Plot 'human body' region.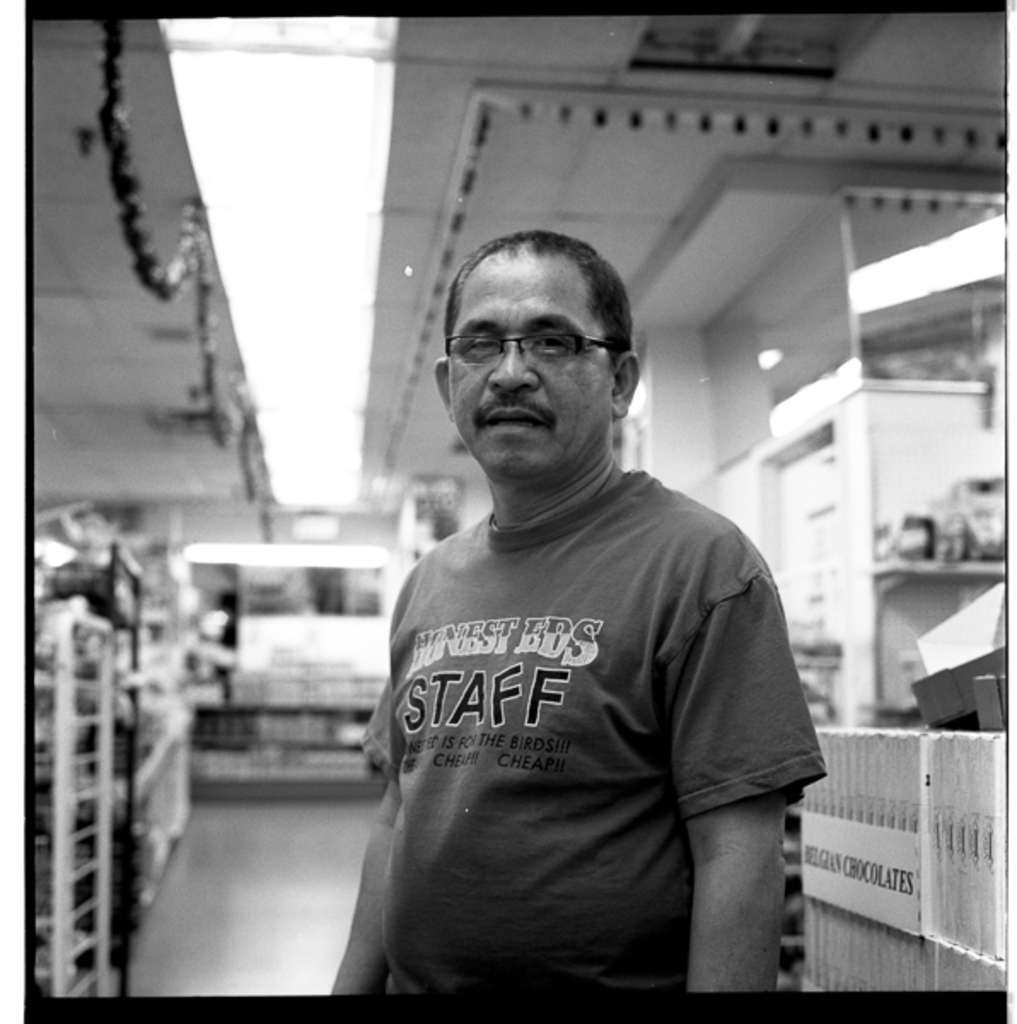
Plotted at x1=353 y1=249 x2=841 y2=1023.
